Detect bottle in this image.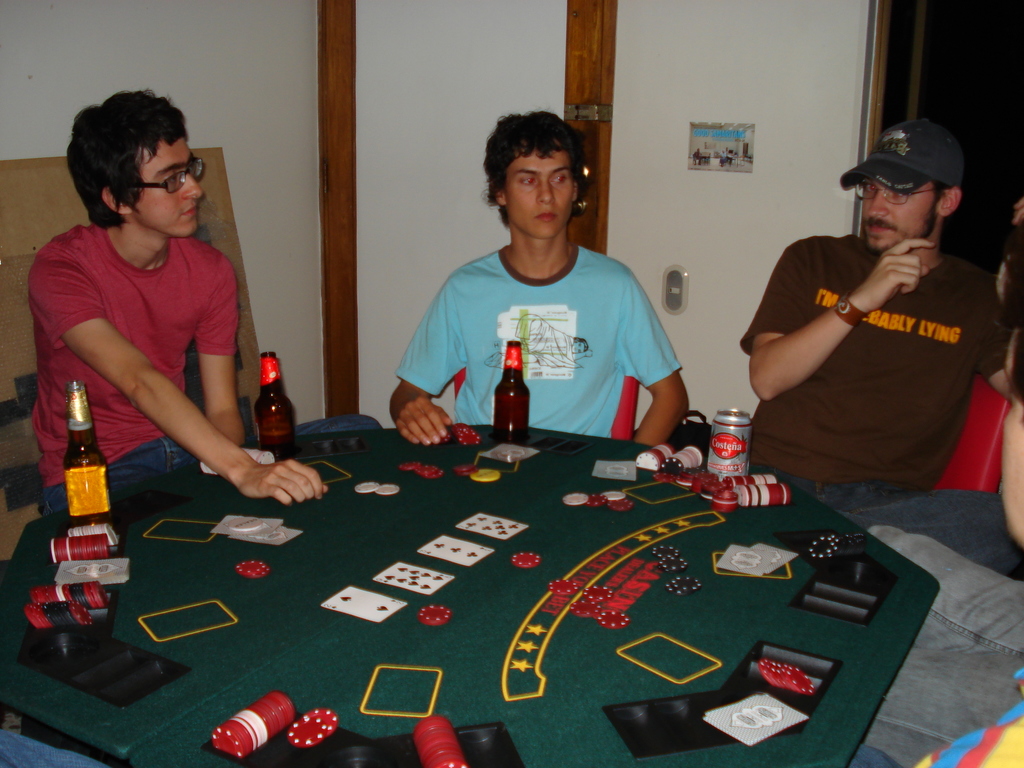
Detection: region(57, 388, 128, 527).
